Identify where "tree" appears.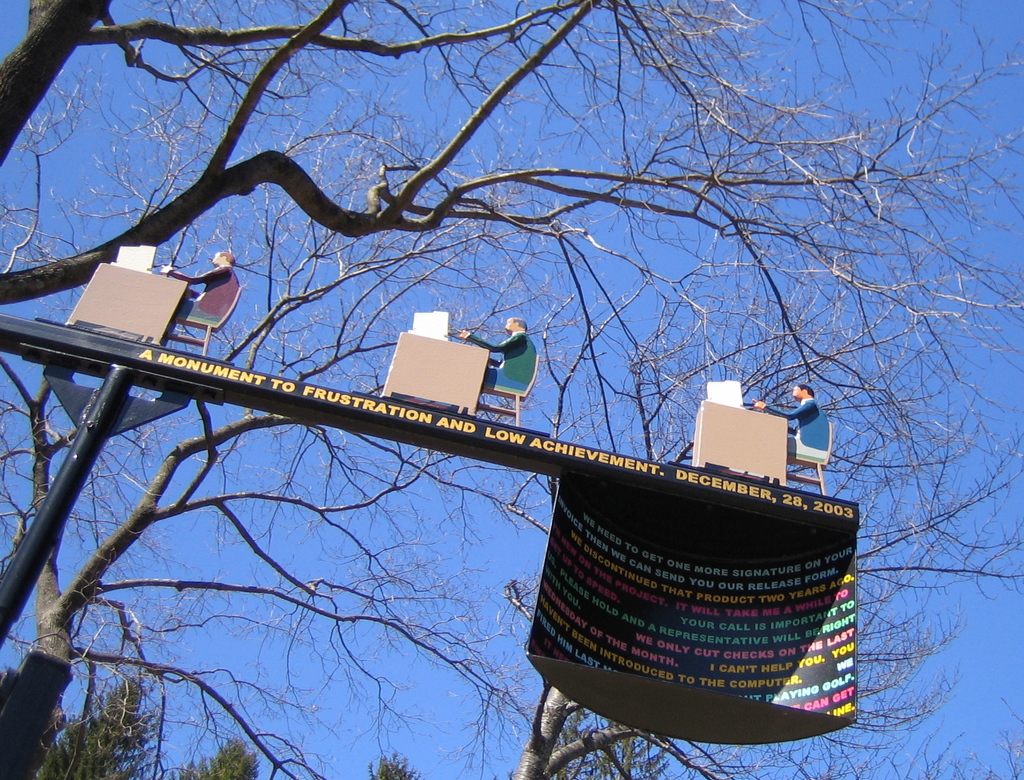
Appears at bbox=[0, 4, 1023, 779].
